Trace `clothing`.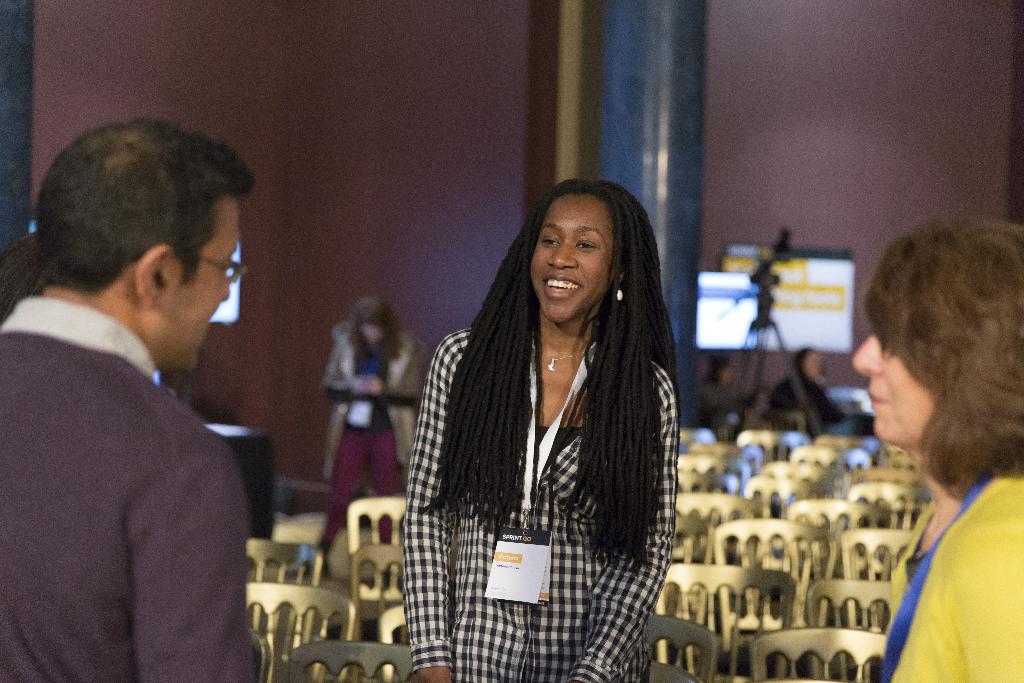
Traced to region(776, 367, 843, 451).
